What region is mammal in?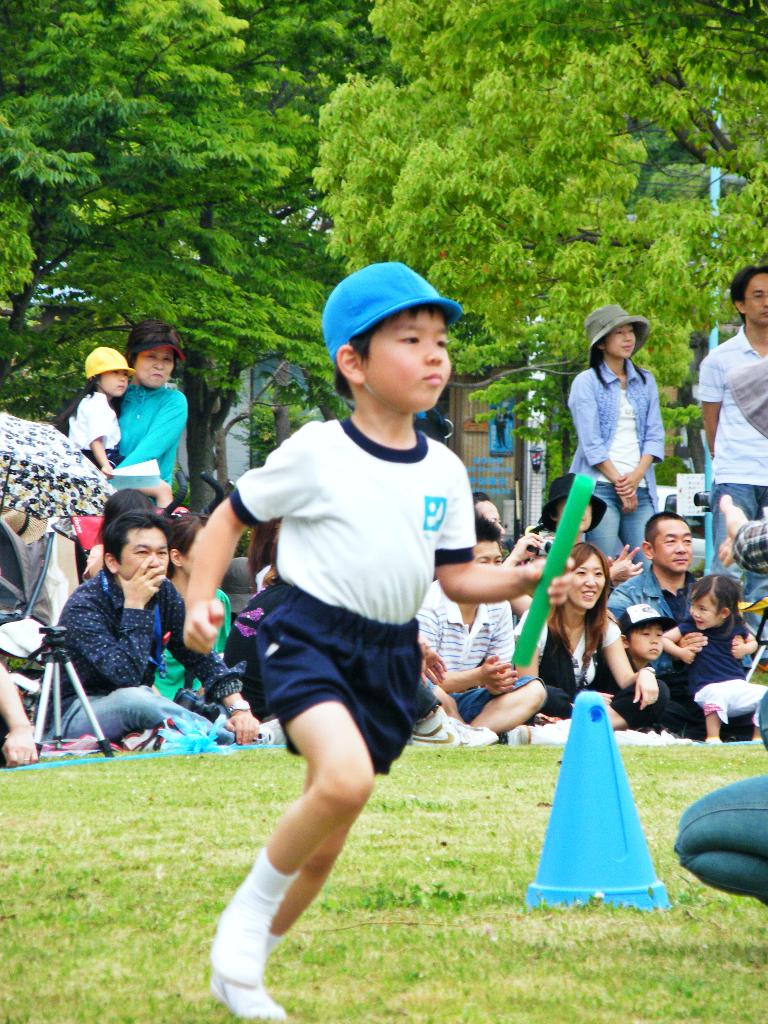
(left=607, top=509, right=700, bottom=621).
